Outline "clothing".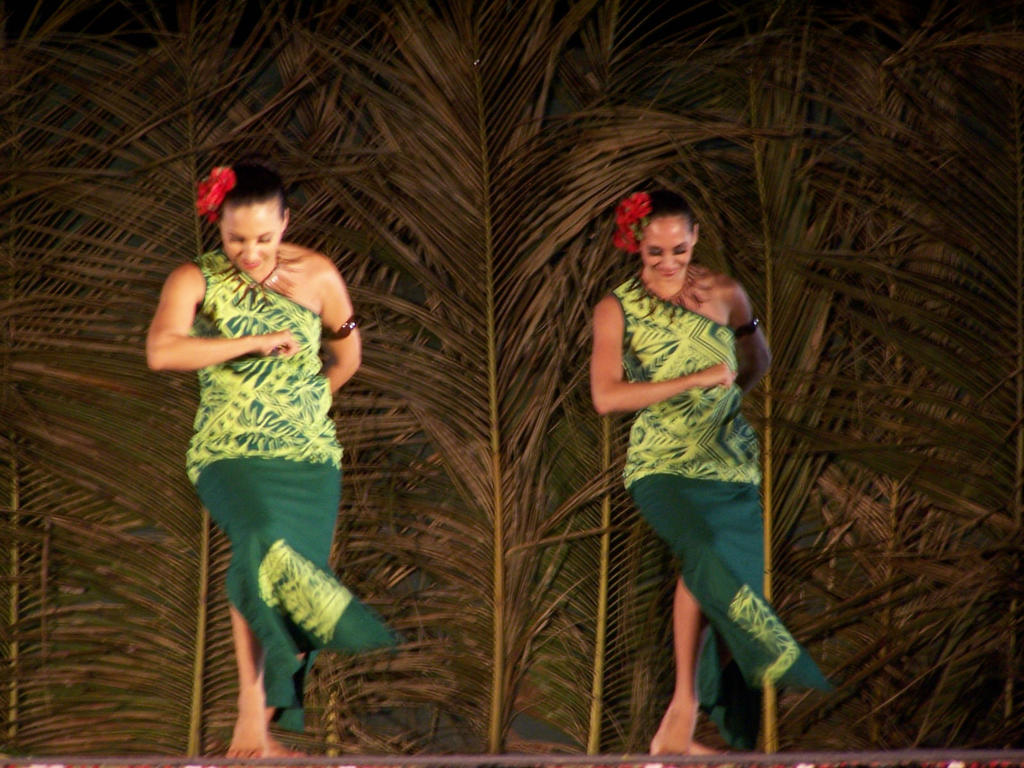
Outline: detection(614, 268, 824, 745).
